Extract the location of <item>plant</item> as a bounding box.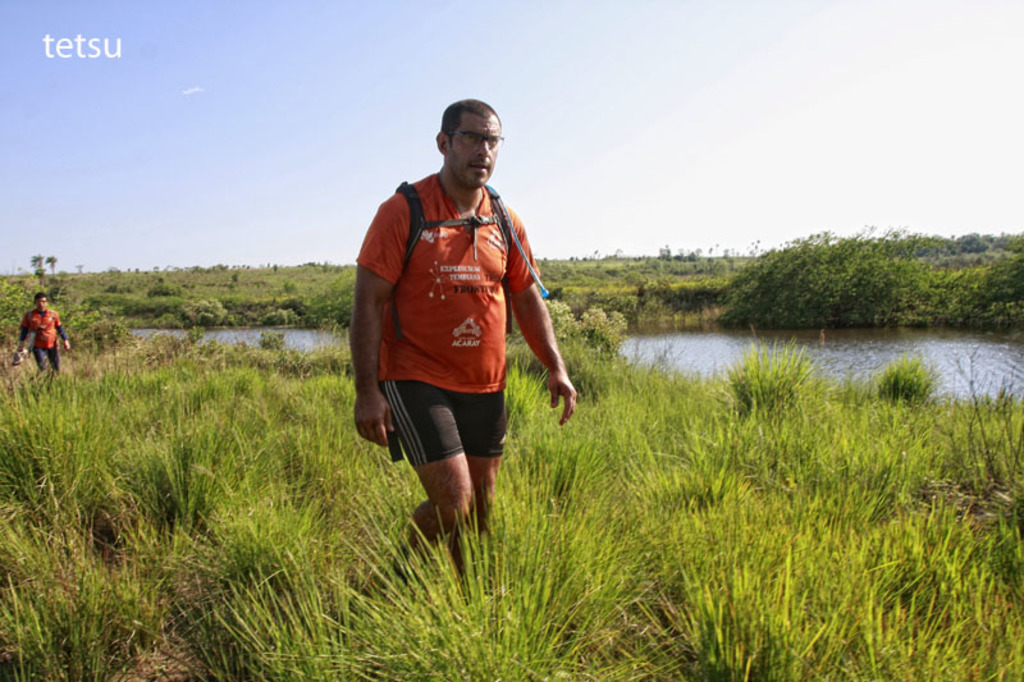
crop(718, 219, 1023, 329).
